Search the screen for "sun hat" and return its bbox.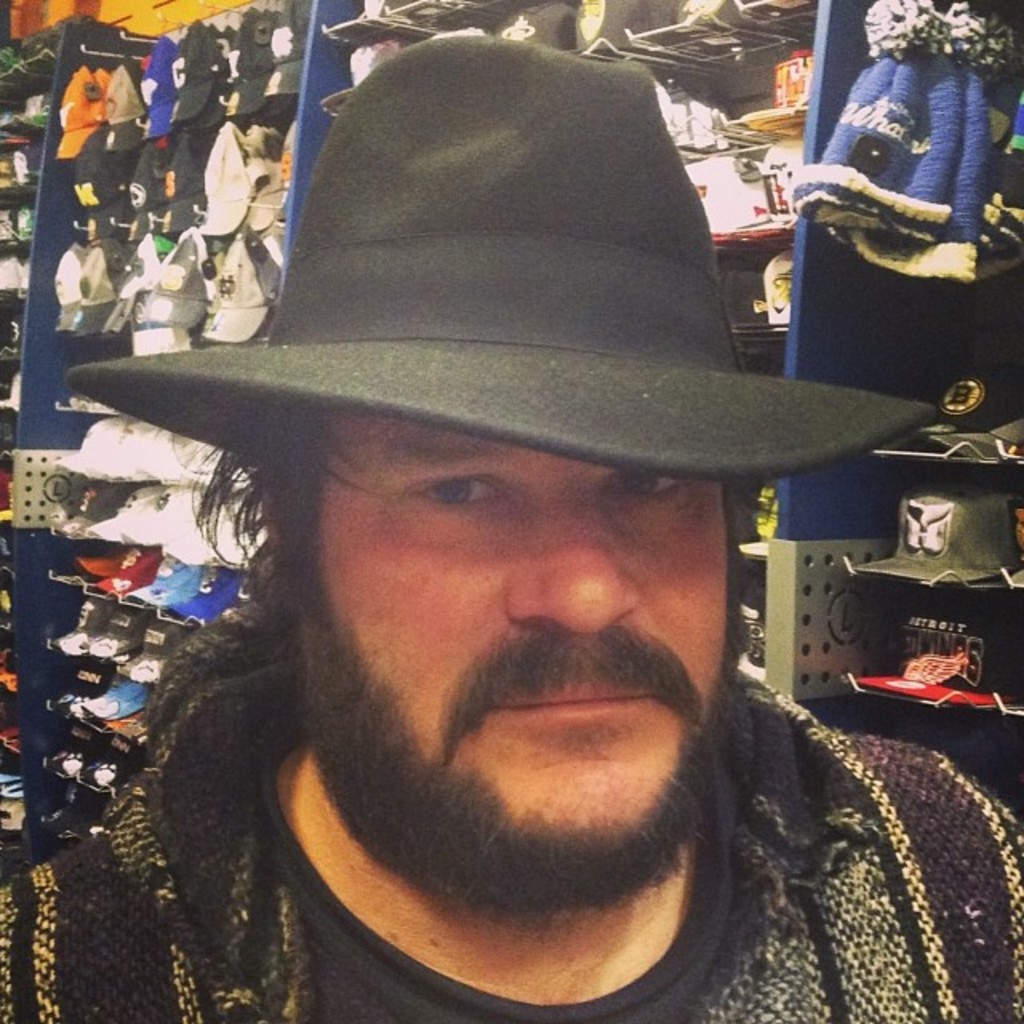
Found: [left=842, top=464, right=1022, bottom=584].
